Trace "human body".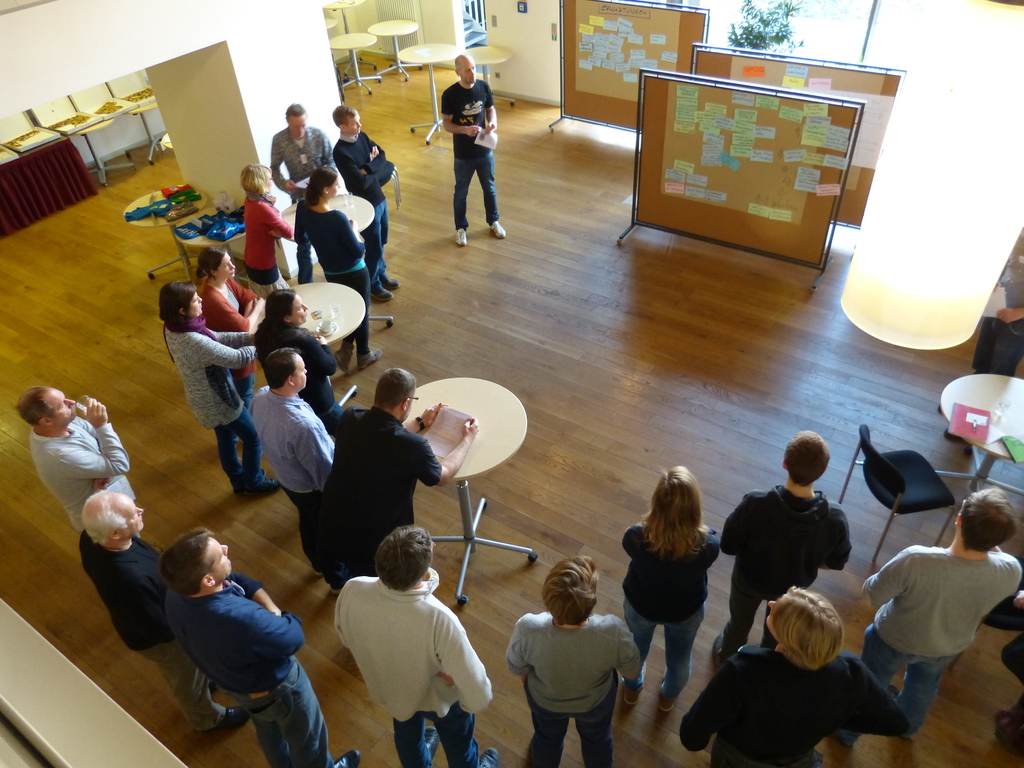
Traced to pyautogui.locateOnScreen(11, 381, 136, 536).
